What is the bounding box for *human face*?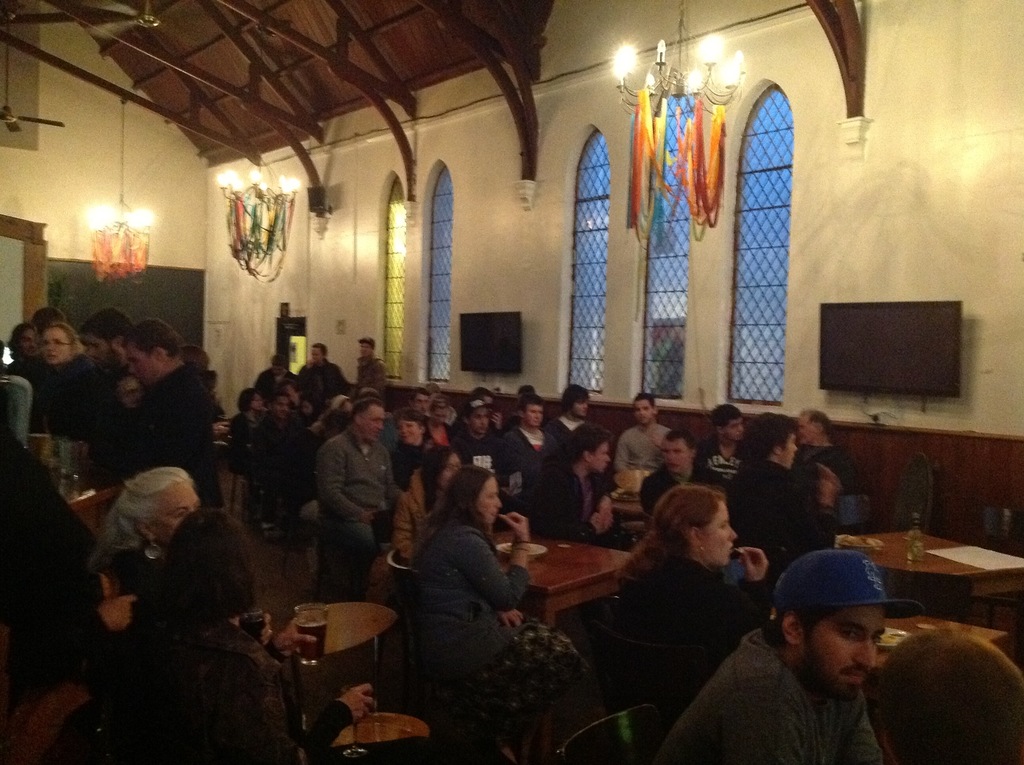
<region>456, 487, 505, 528</region>.
